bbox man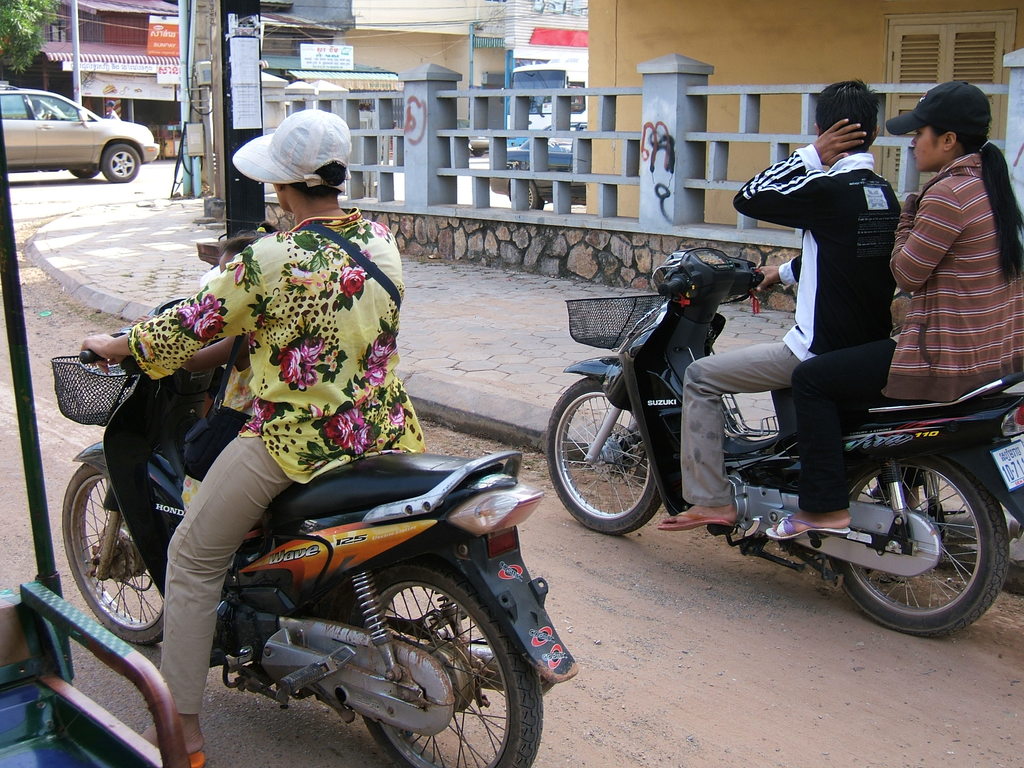
BBox(81, 110, 424, 767)
